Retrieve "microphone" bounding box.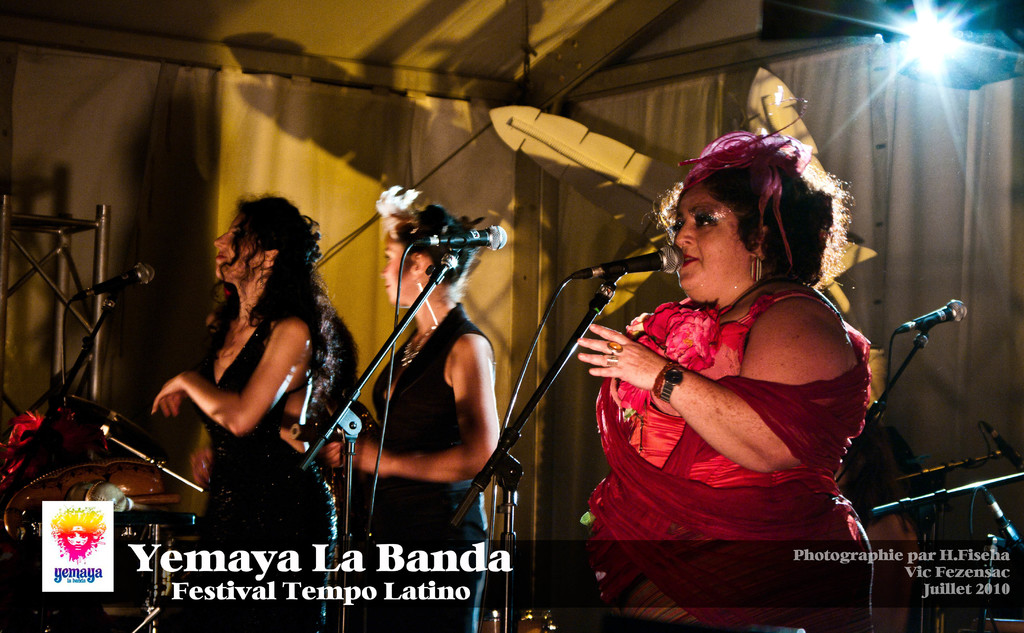
Bounding box: box=[422, 226, 508, 248].
